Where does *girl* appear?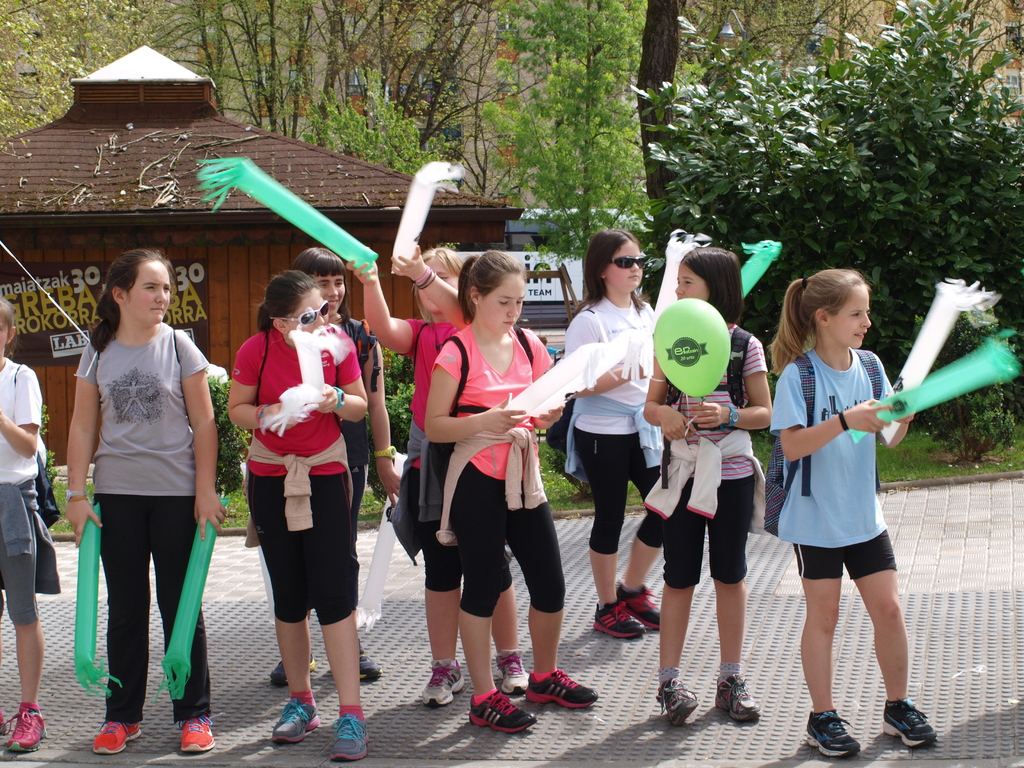
Appears at bbox=(641, 246, 774, 721).
